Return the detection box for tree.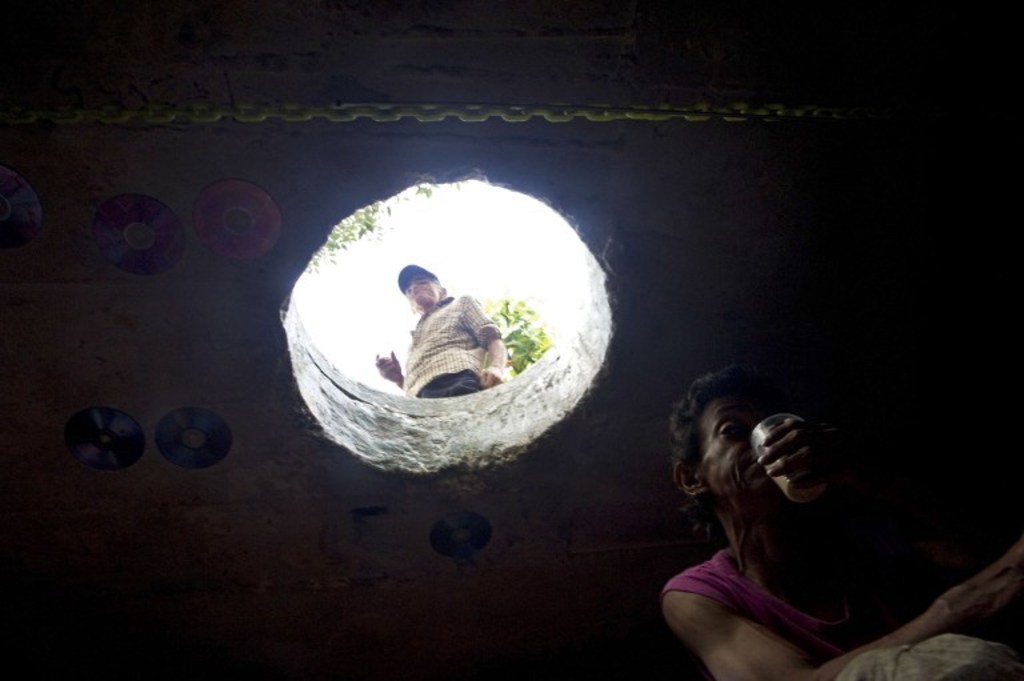
475 288 548 362.
